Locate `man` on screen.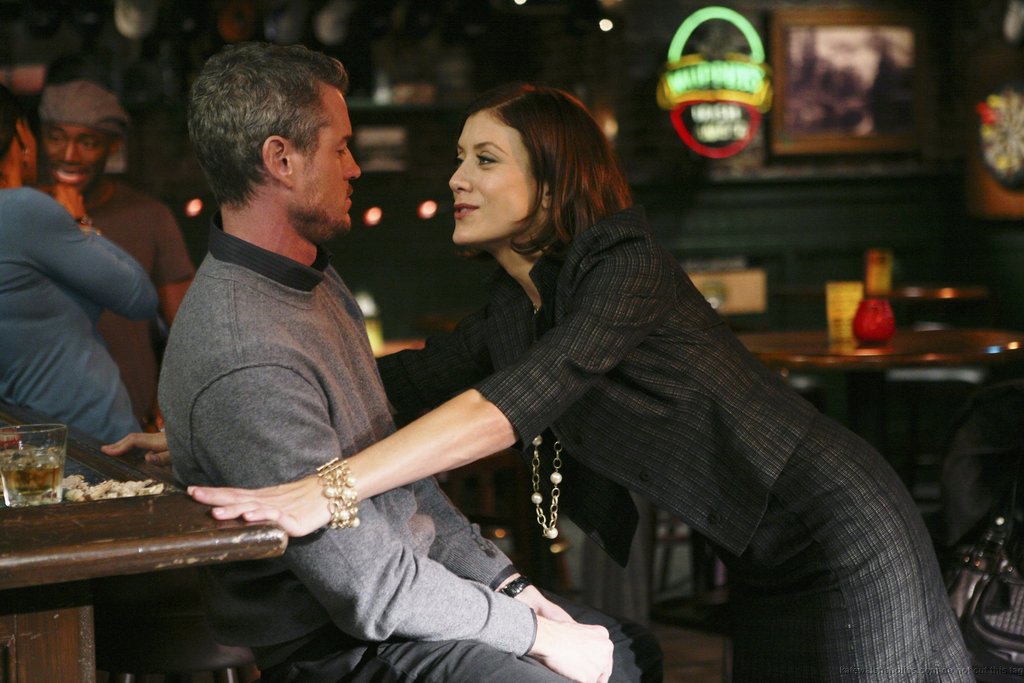
On screen at [left=2, top=74, right=180, bottom=494].
